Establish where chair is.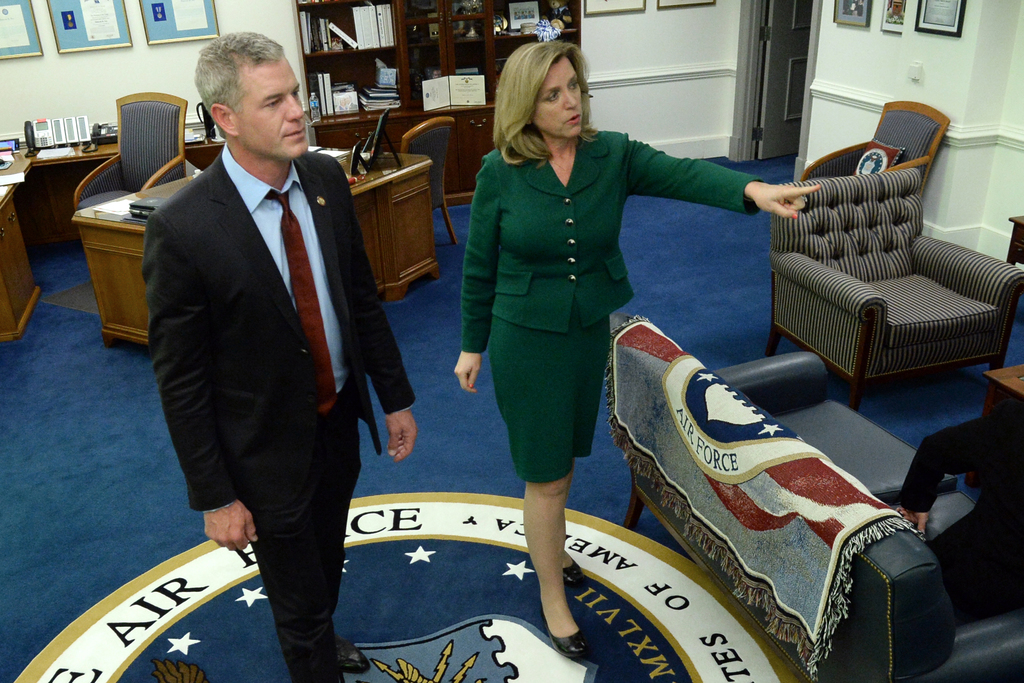
Established at <box>803,99,954,185</box>.
